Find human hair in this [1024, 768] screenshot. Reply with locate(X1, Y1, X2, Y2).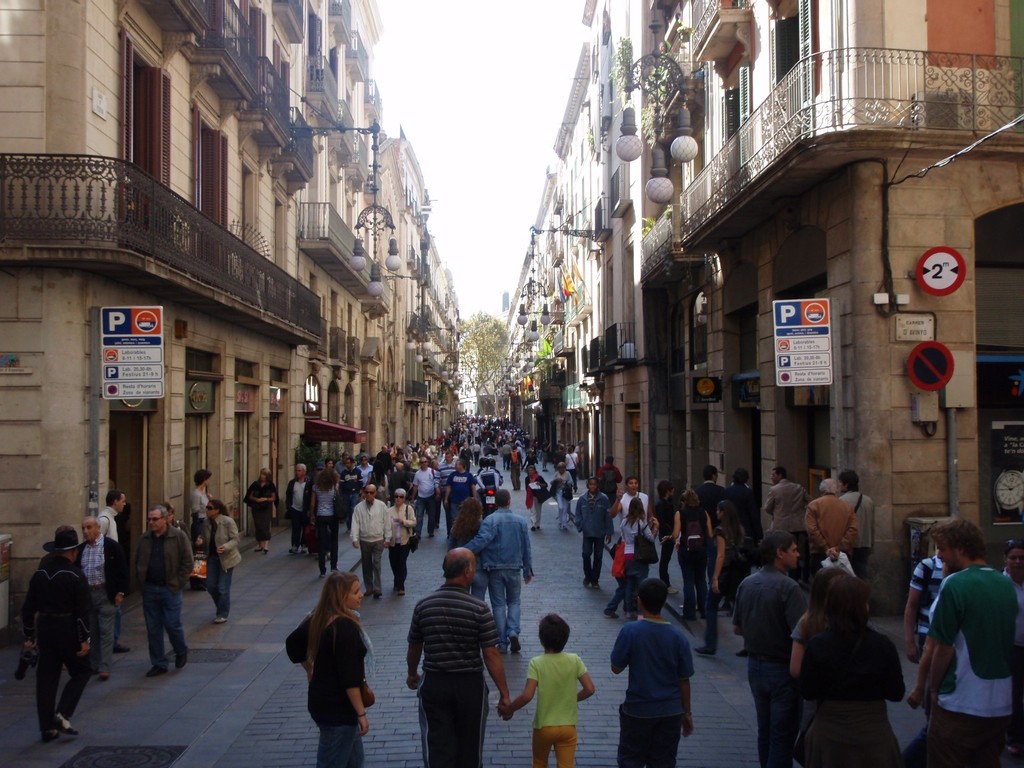
locate(719, 502, 743, 545).
